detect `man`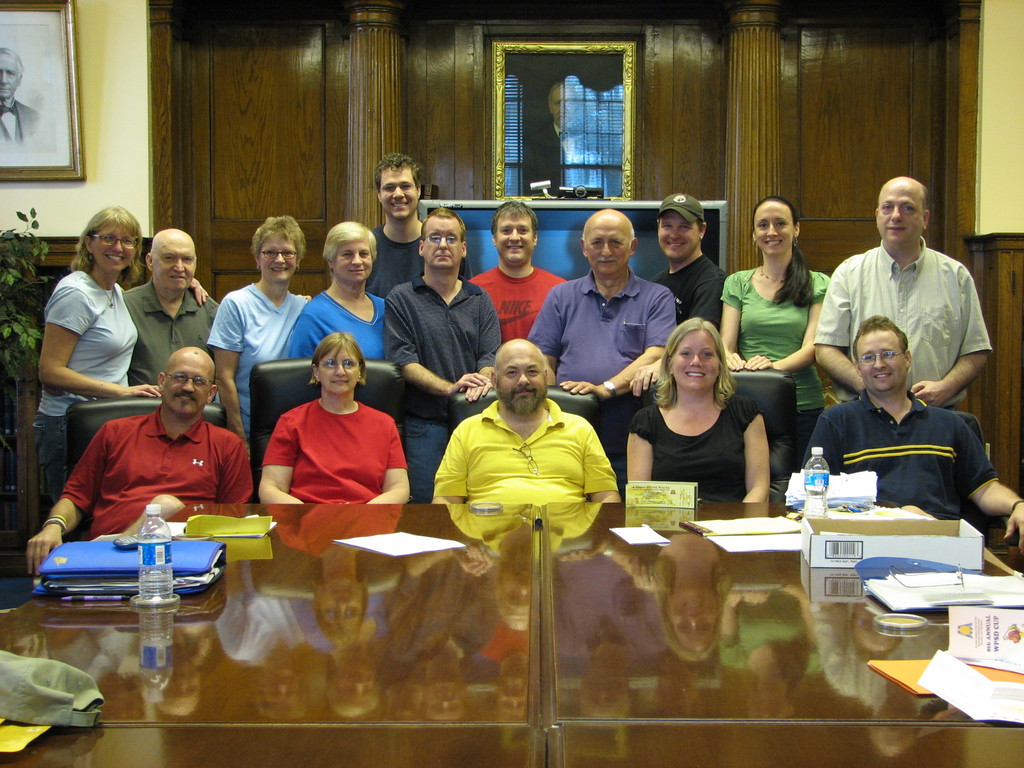
bbox=(812, 175, 983, 410)
